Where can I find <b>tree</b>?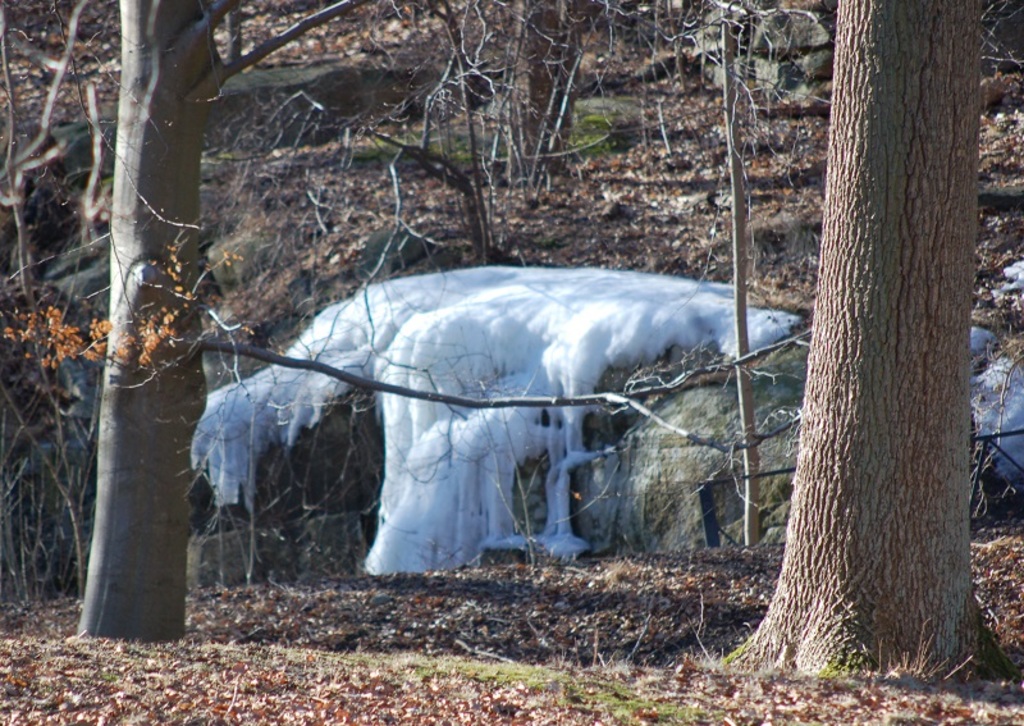
You can find it at [left=724, top=20, right=1010, bottom=644].
